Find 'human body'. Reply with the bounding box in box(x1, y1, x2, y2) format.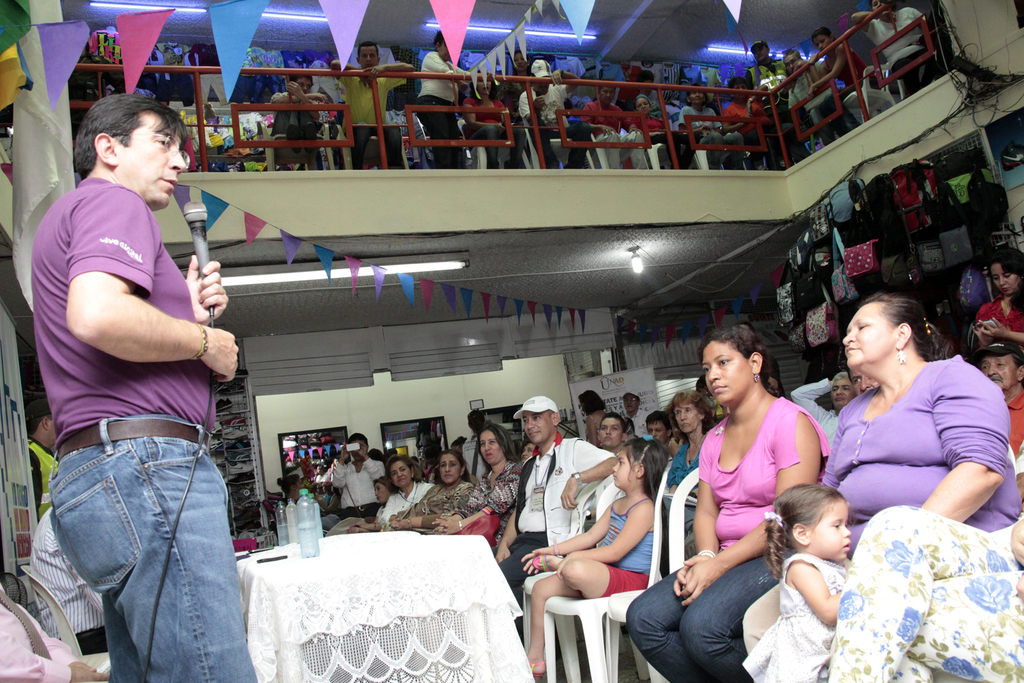
box(31, 507, 113, 654).
